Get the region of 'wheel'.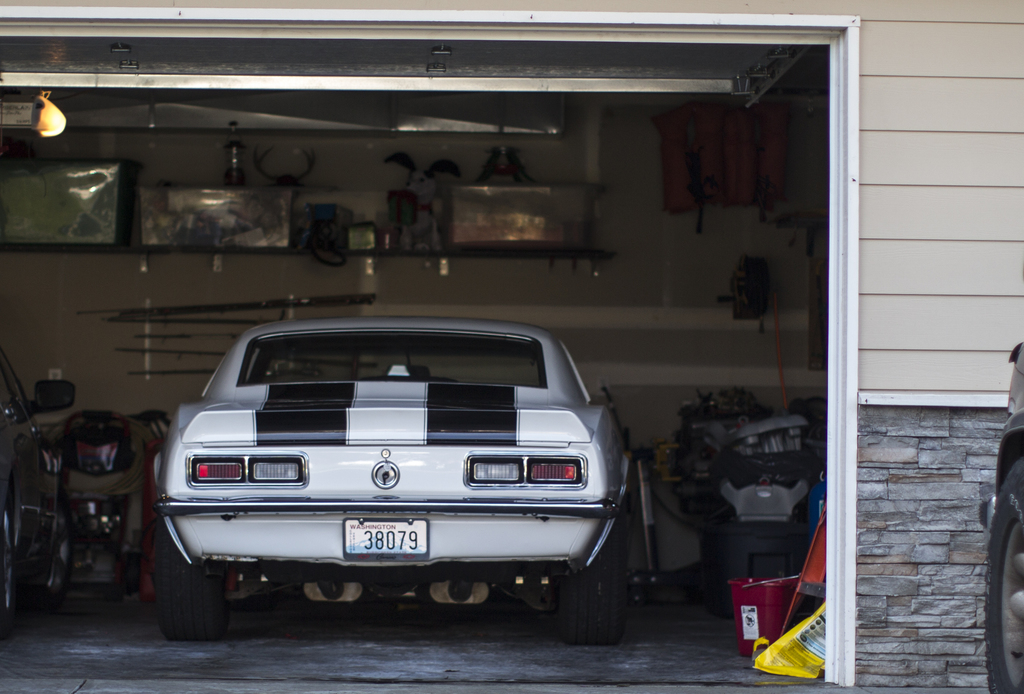
left=156, top=545, right=239, bottom=641.
